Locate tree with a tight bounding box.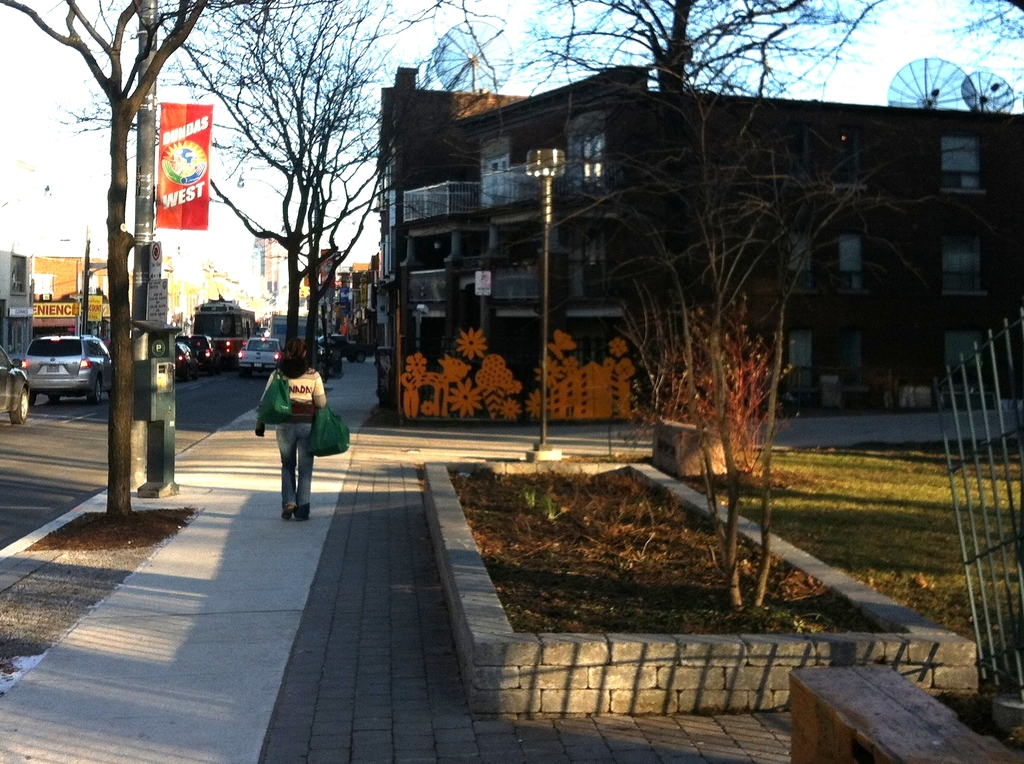
[x1=1, y1=0, x2=275, y2=520].
